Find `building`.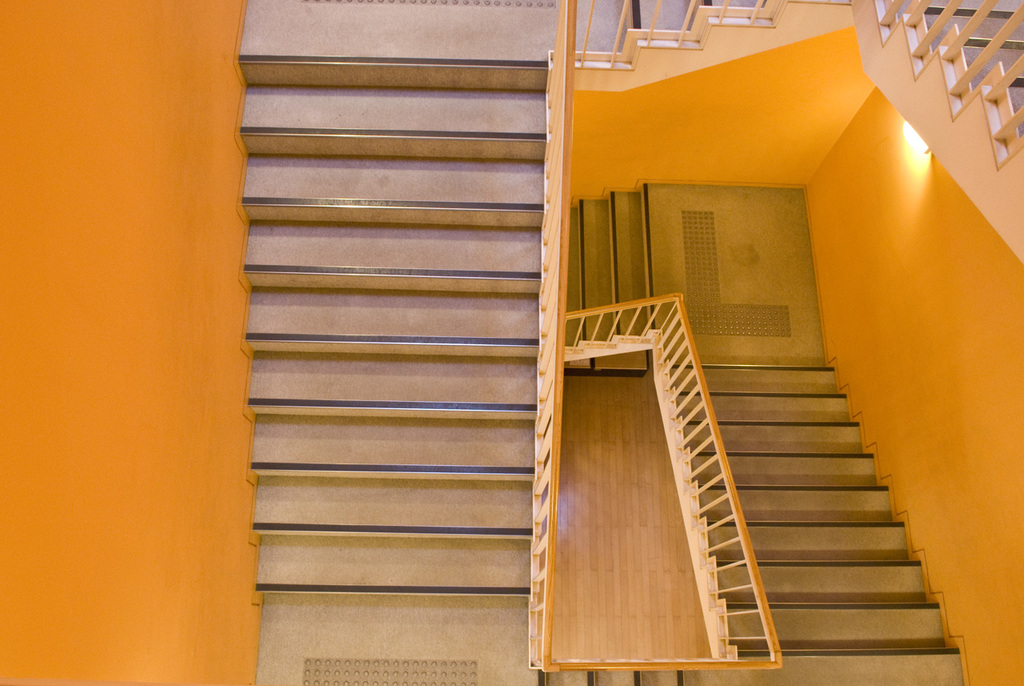
left=0, top=0, right=1023, bottom=685.
